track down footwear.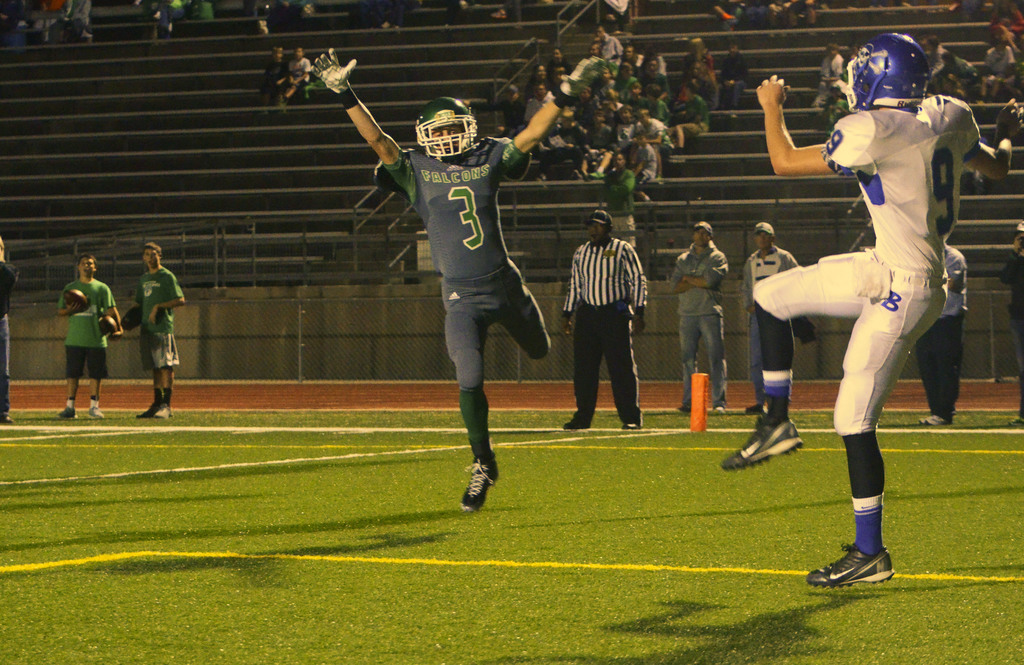
Tracked to locate(560, 413, 591, 431).
